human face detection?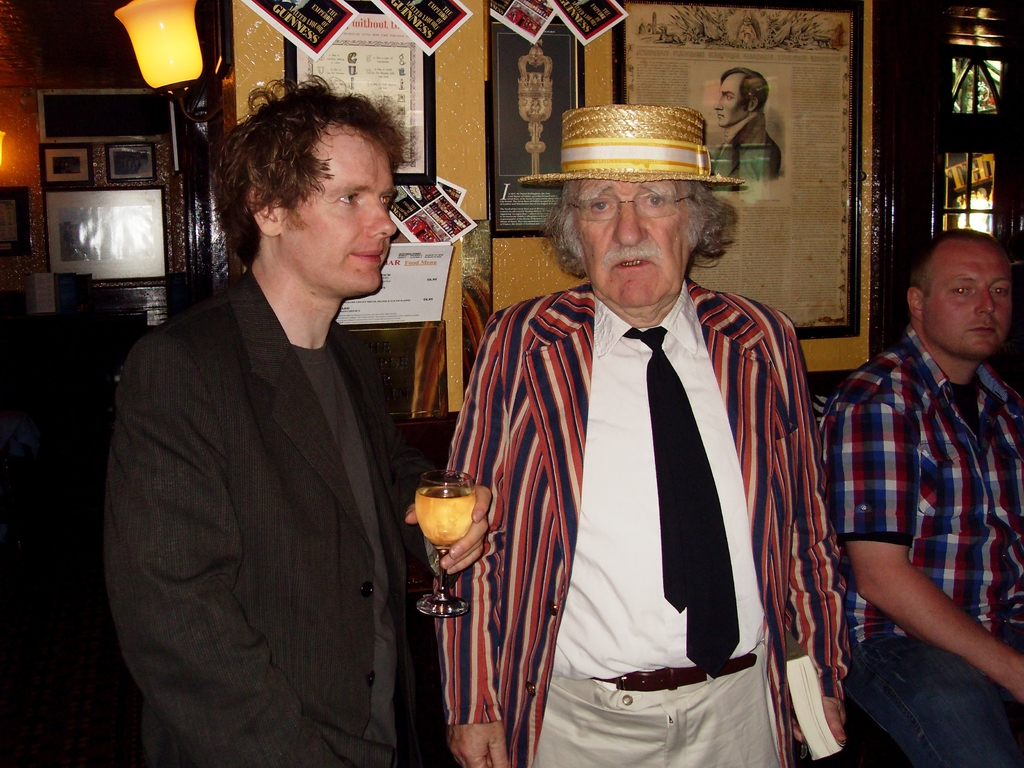
l=282, t=143, r=395, b=295
